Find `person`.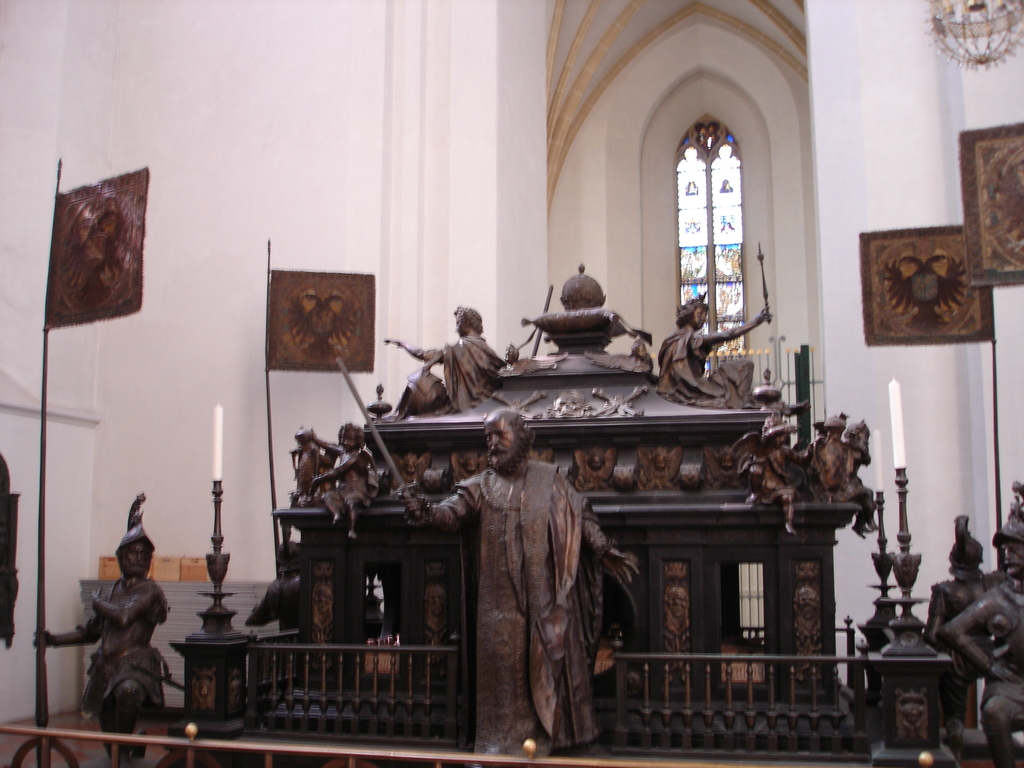
[952, 533, 1023, 767].
